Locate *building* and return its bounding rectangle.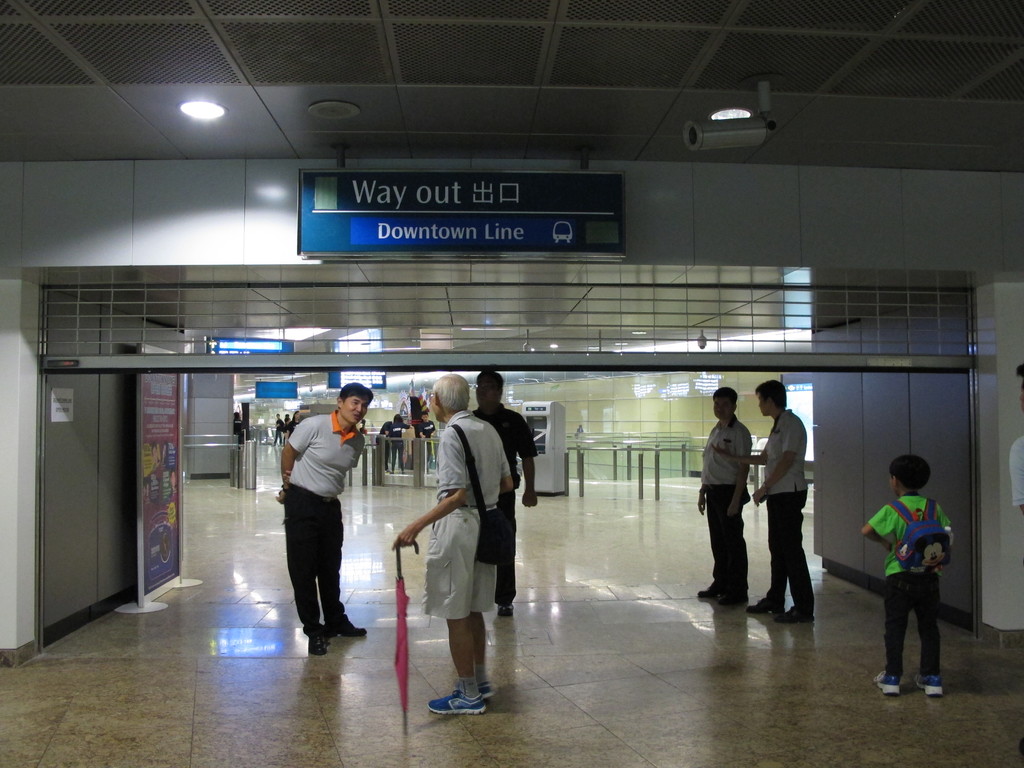
[x1=0, y1=0, x2=1023, y2=767].
